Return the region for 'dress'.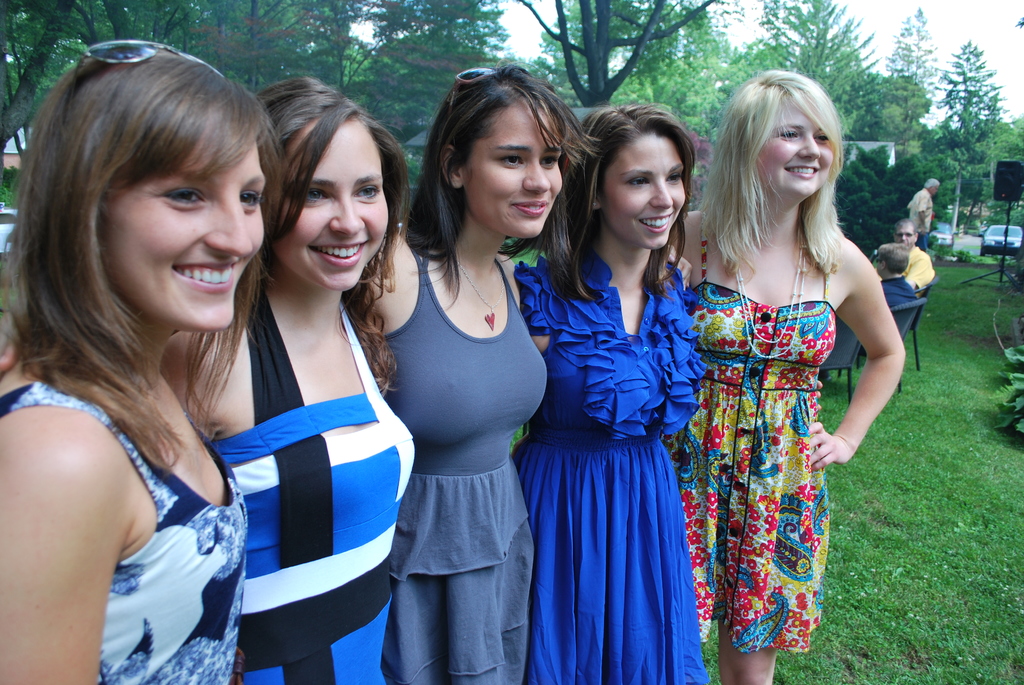
bbox=[378, 240, 547, 684].
